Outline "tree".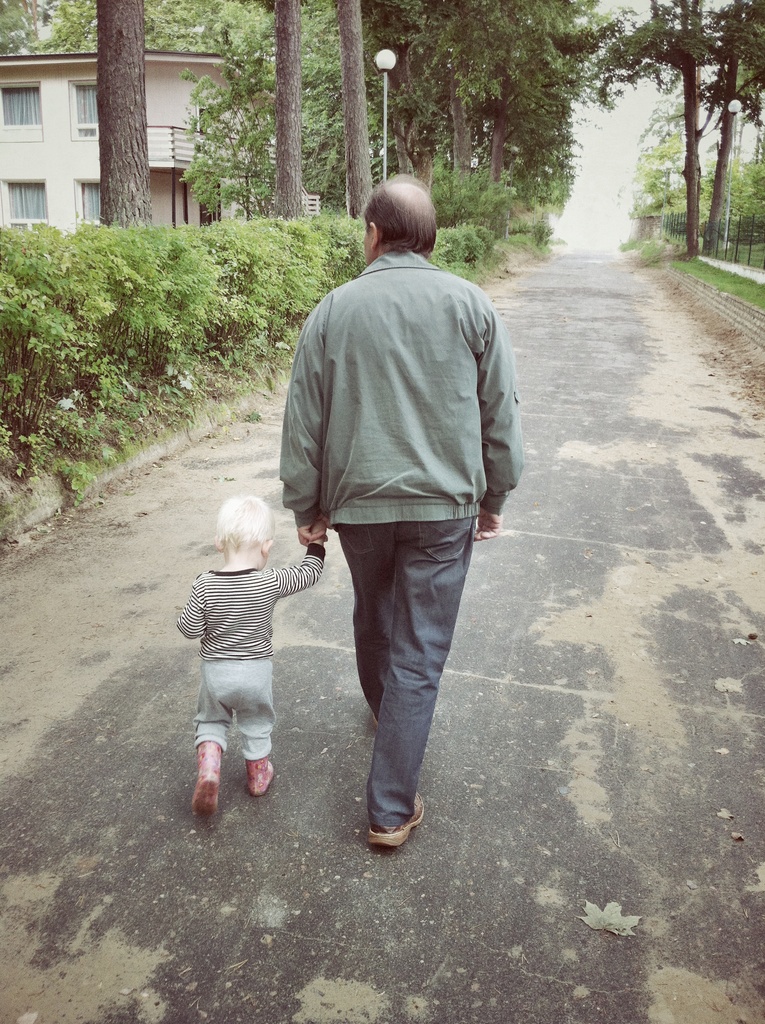
Outline: rect(0, 0, 107, 48).
